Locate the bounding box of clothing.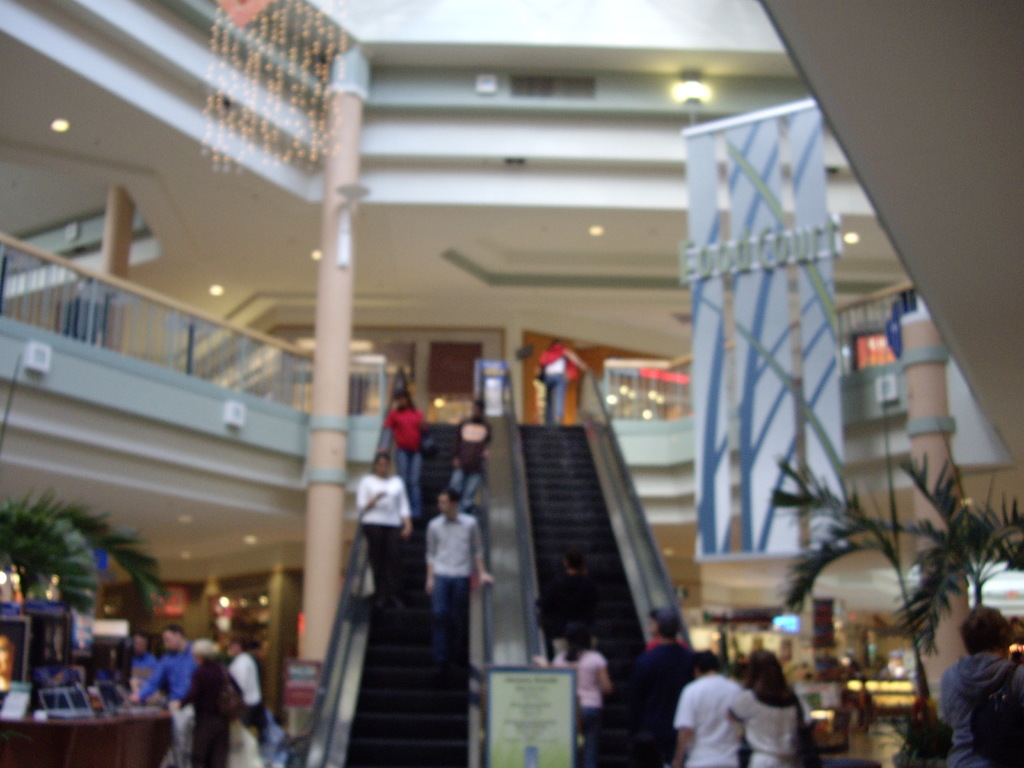
Bounding box: region(423, 483, 486, 643).
